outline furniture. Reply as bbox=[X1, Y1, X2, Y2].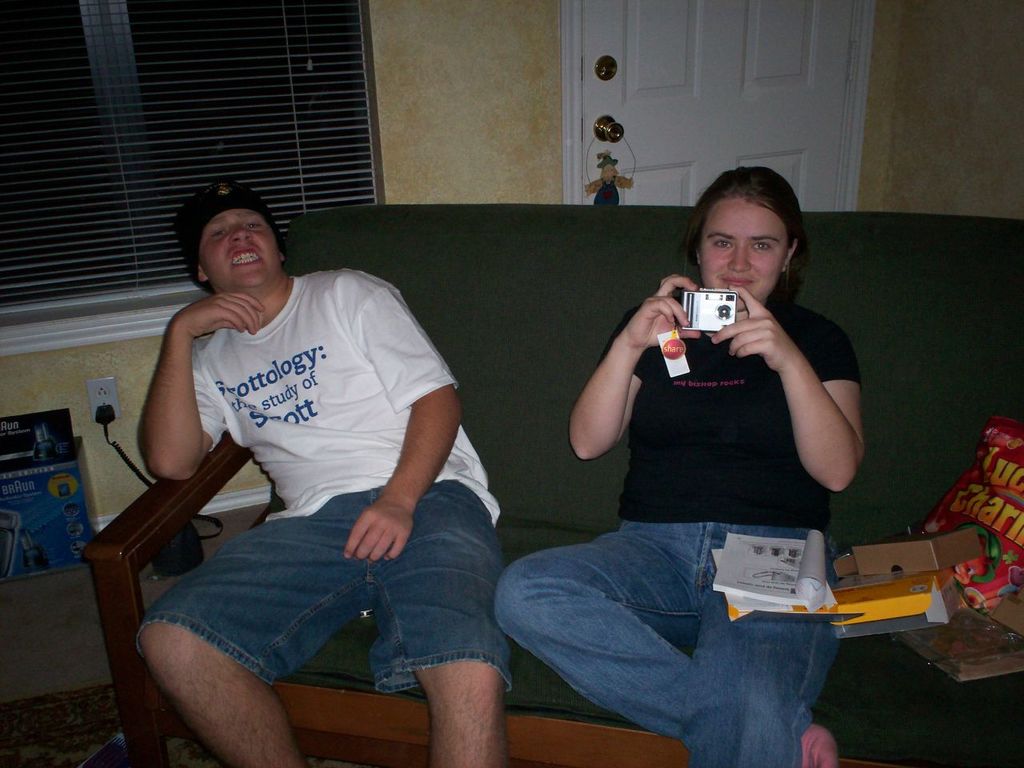
bbox=[74, 200, 1023, 767].
